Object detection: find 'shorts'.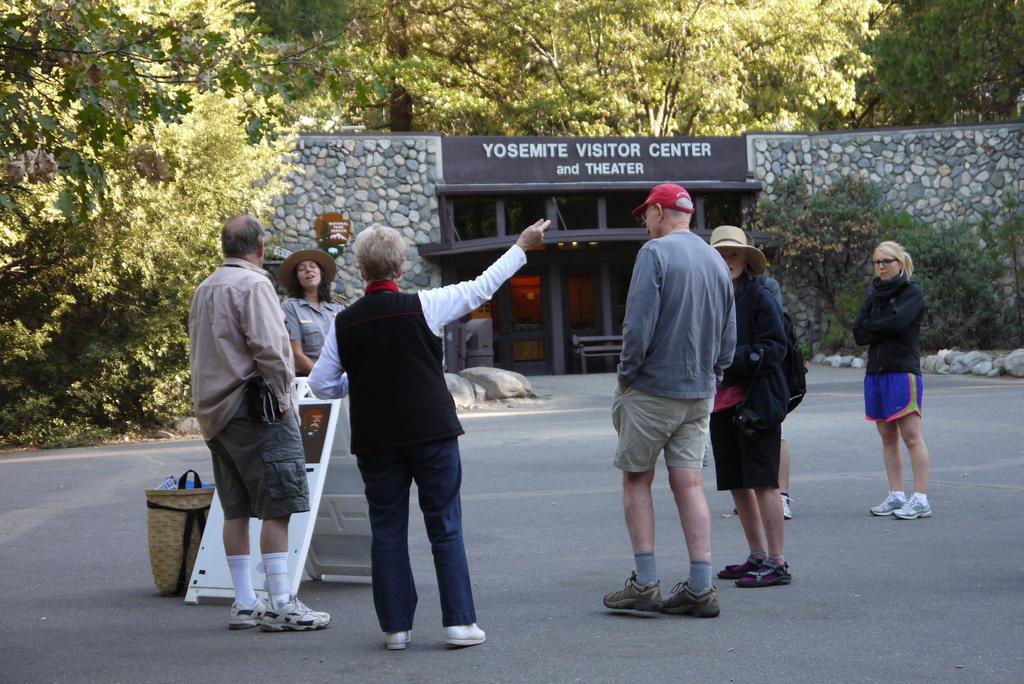
210/412/307/517.
